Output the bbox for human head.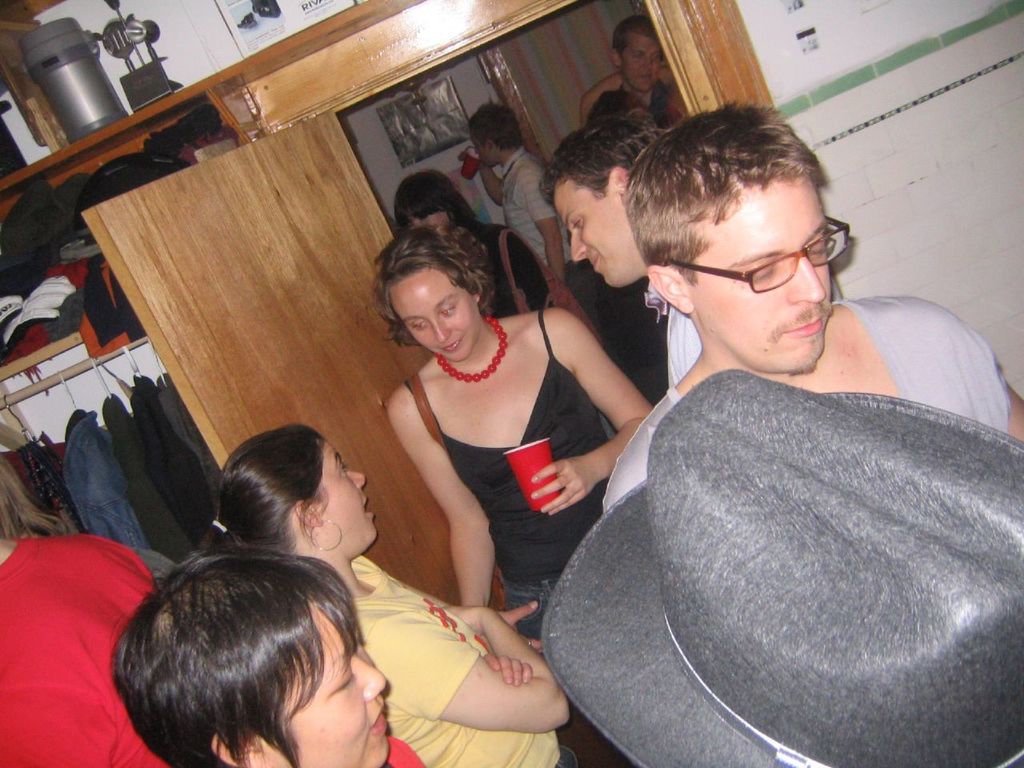
region(609, 17, 661, 90).
